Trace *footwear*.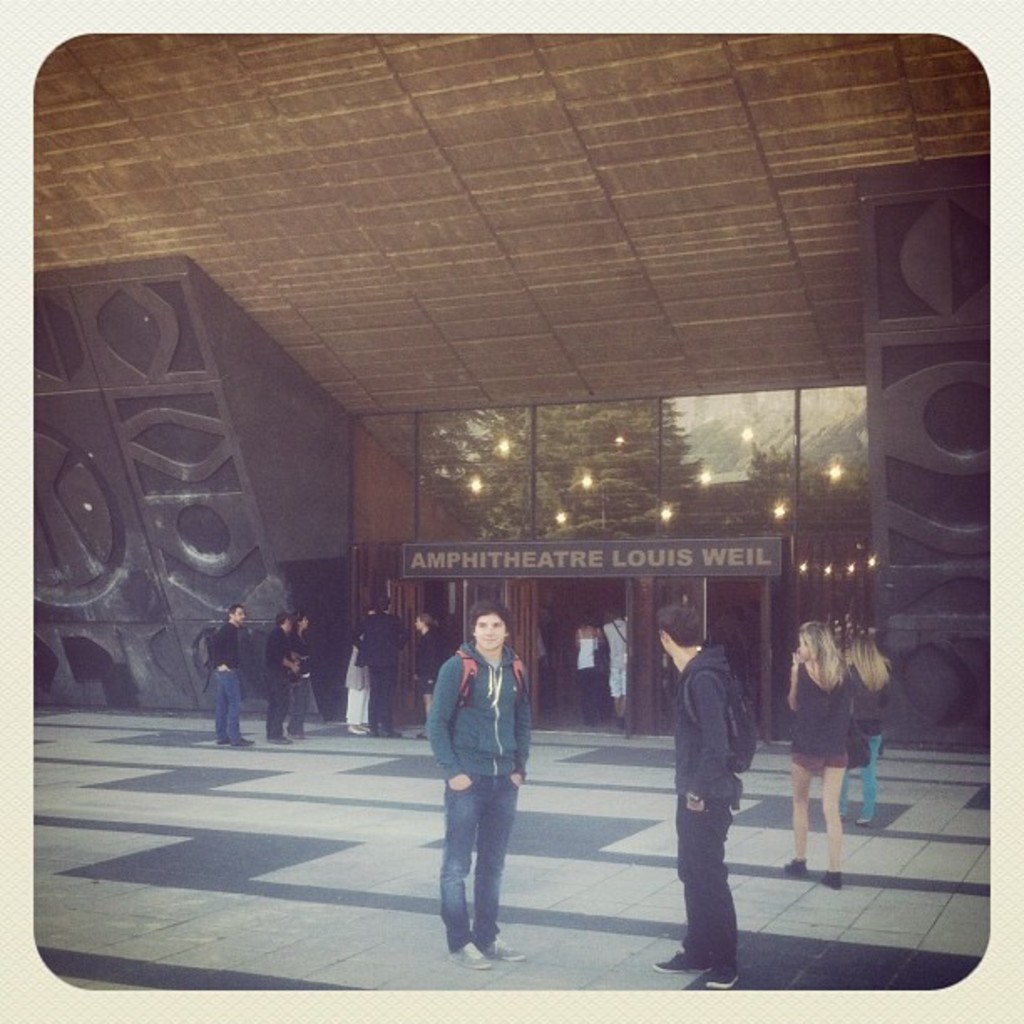
Traced to region(853, 810, 873, 827).
